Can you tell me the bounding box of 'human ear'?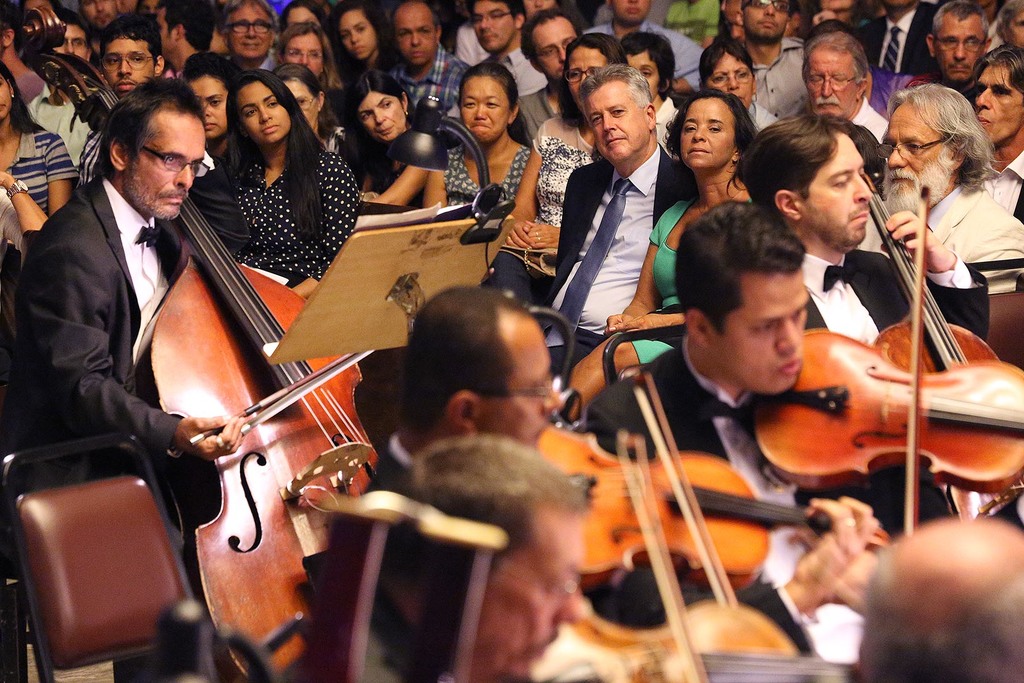
(left=948, top=142, right=966, bottom=168).
